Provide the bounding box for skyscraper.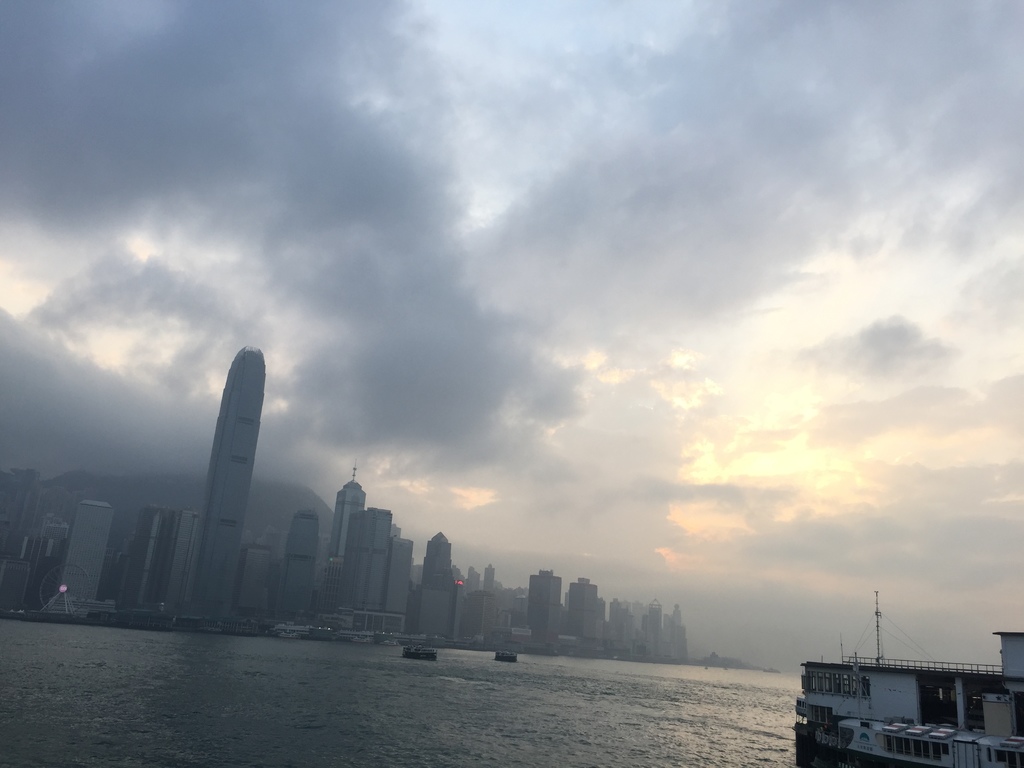
[122, 507, 197, 617].
